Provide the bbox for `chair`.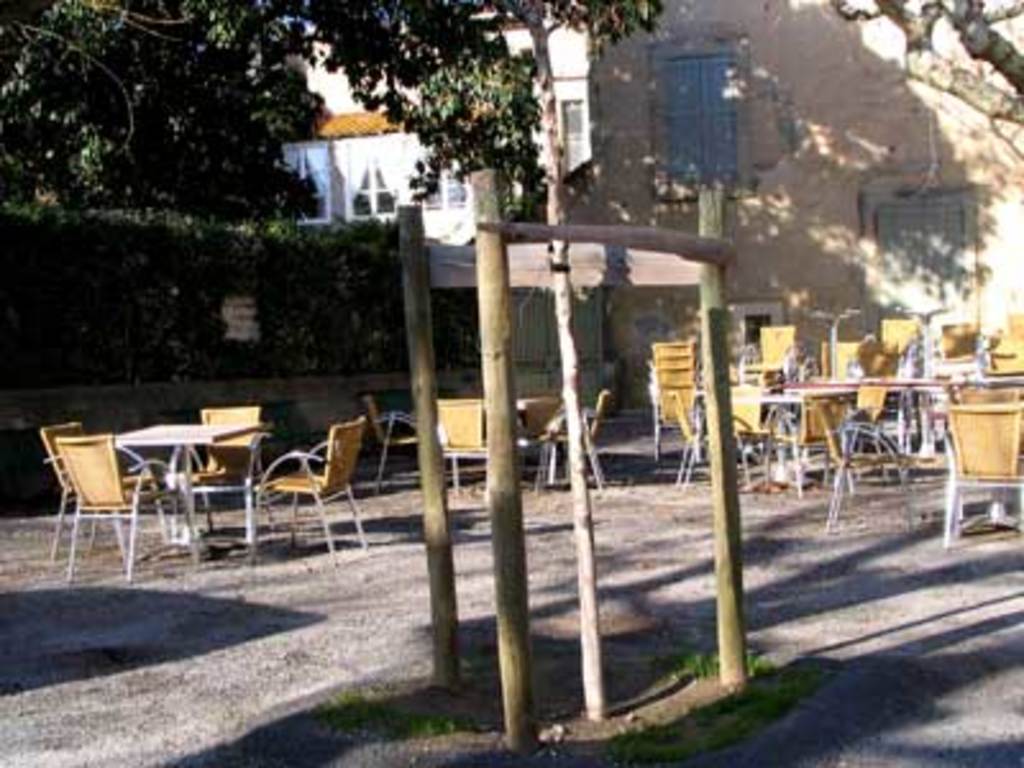
(x1=822, y1=333, x2=858, y2=374).
